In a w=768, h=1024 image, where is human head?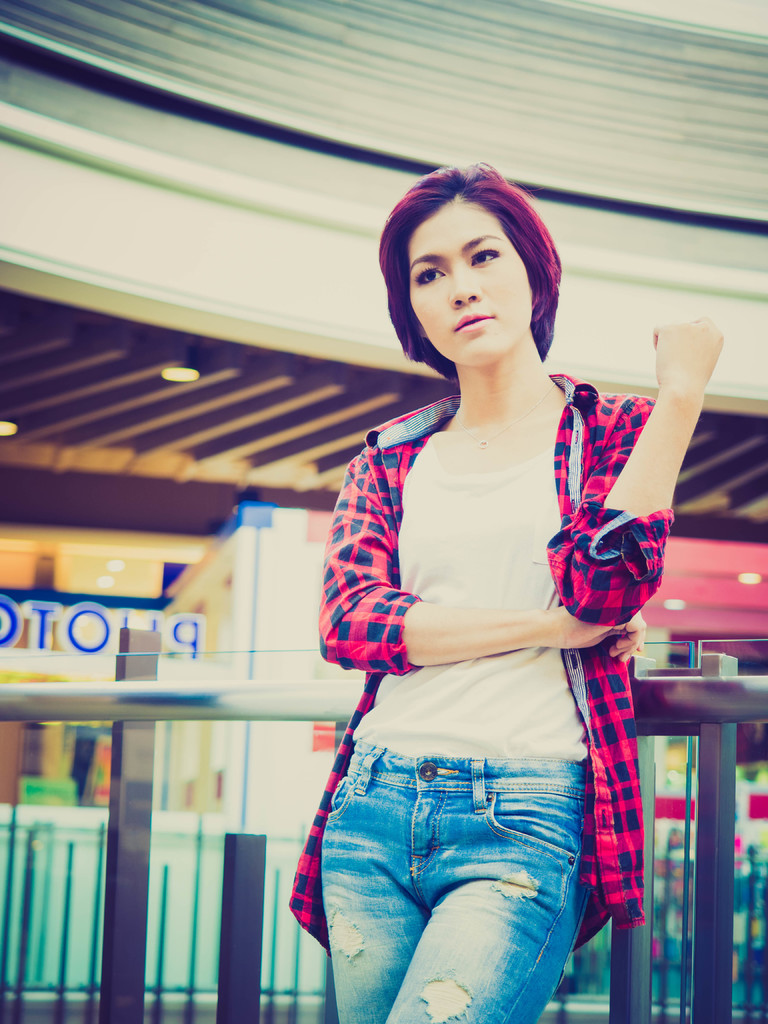
rect(413, 166, 574, 408).
